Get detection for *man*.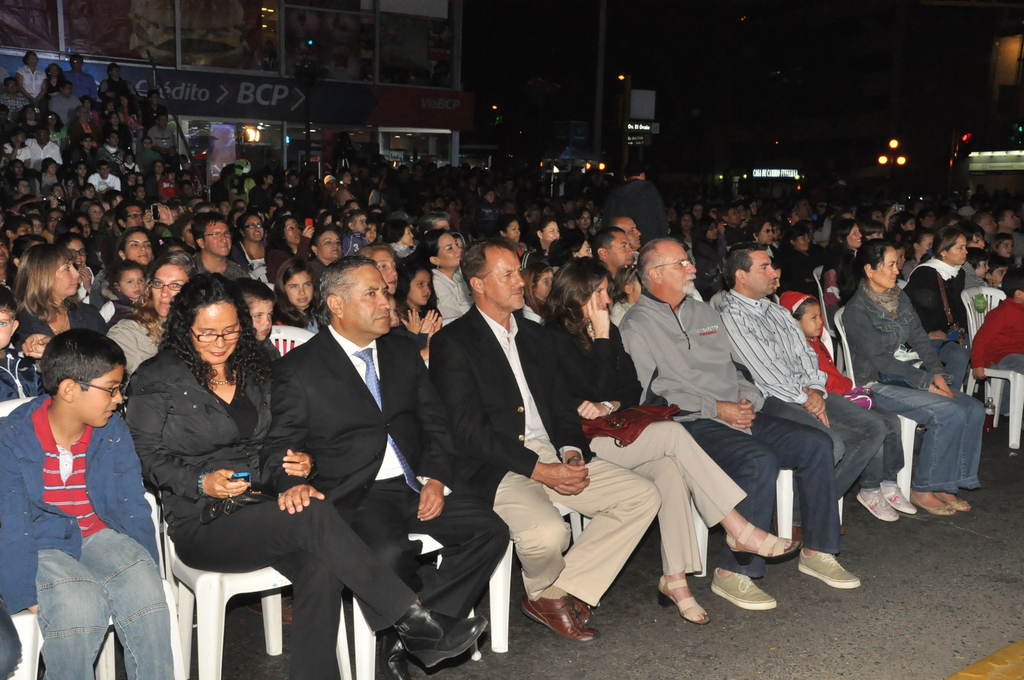
Detection: (x1=716, y1=241, x2=888, y2=542).
